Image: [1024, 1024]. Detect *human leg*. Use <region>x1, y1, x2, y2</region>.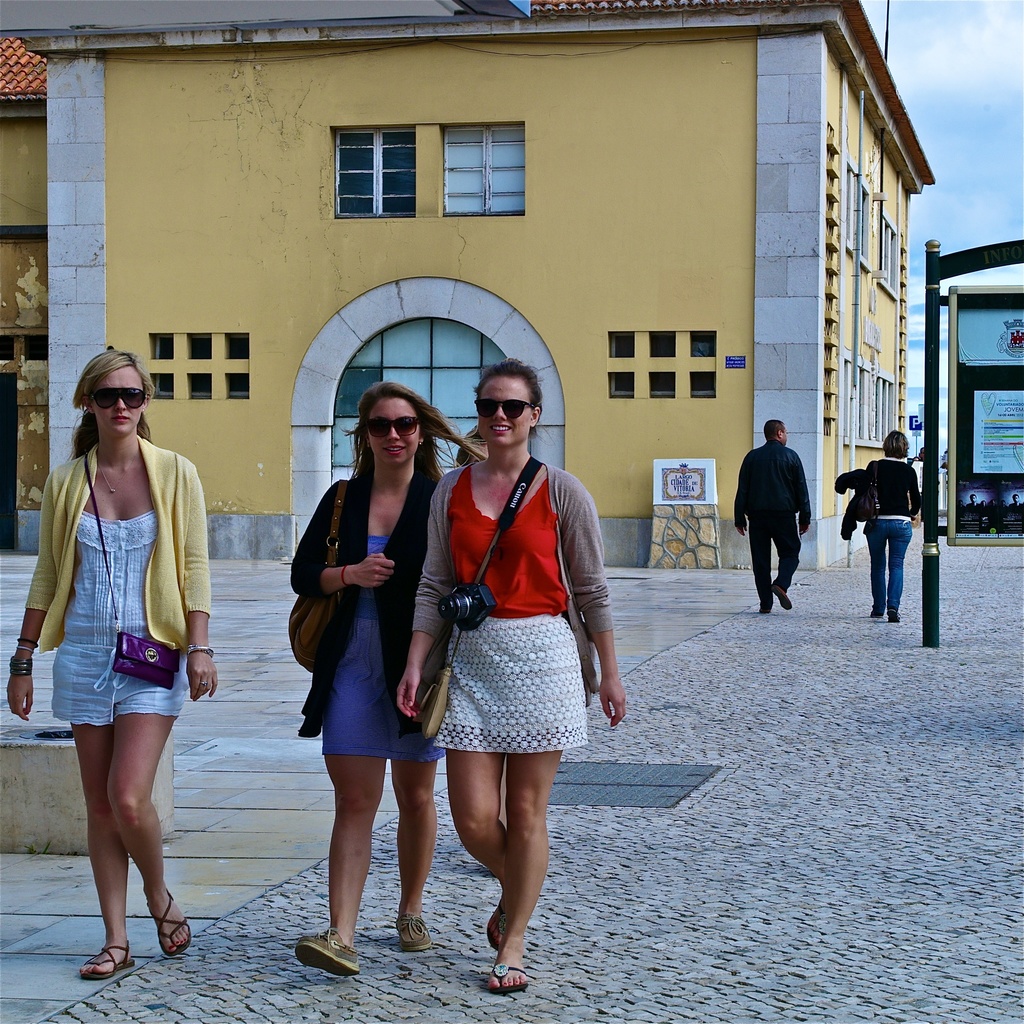
<region>771, 522, 794, 612</region>.
